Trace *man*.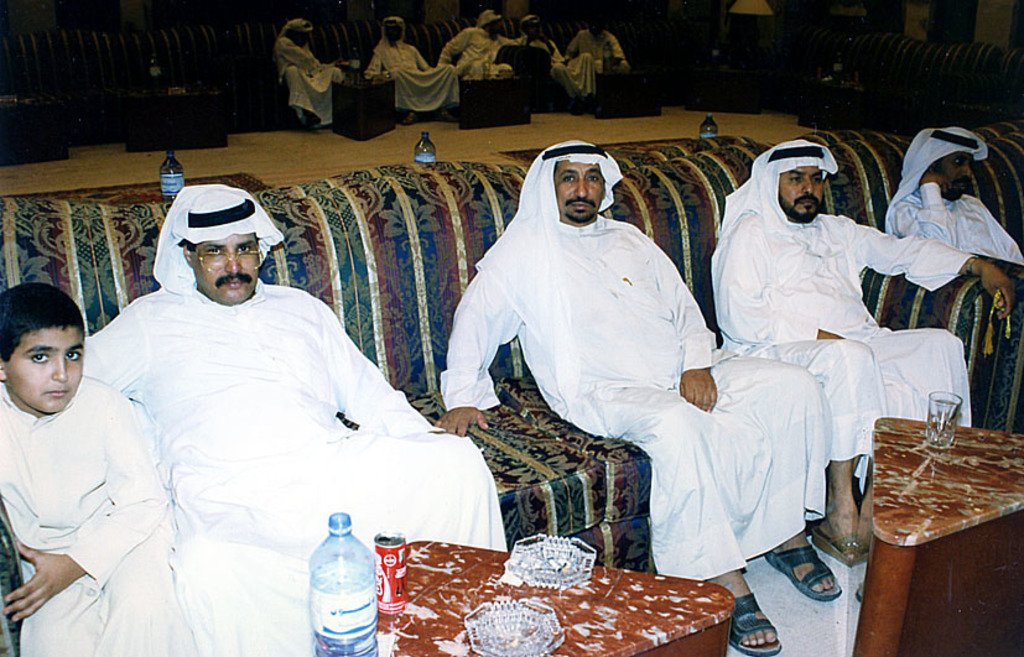
Traced to detection(708, 137, 1018, 567).
